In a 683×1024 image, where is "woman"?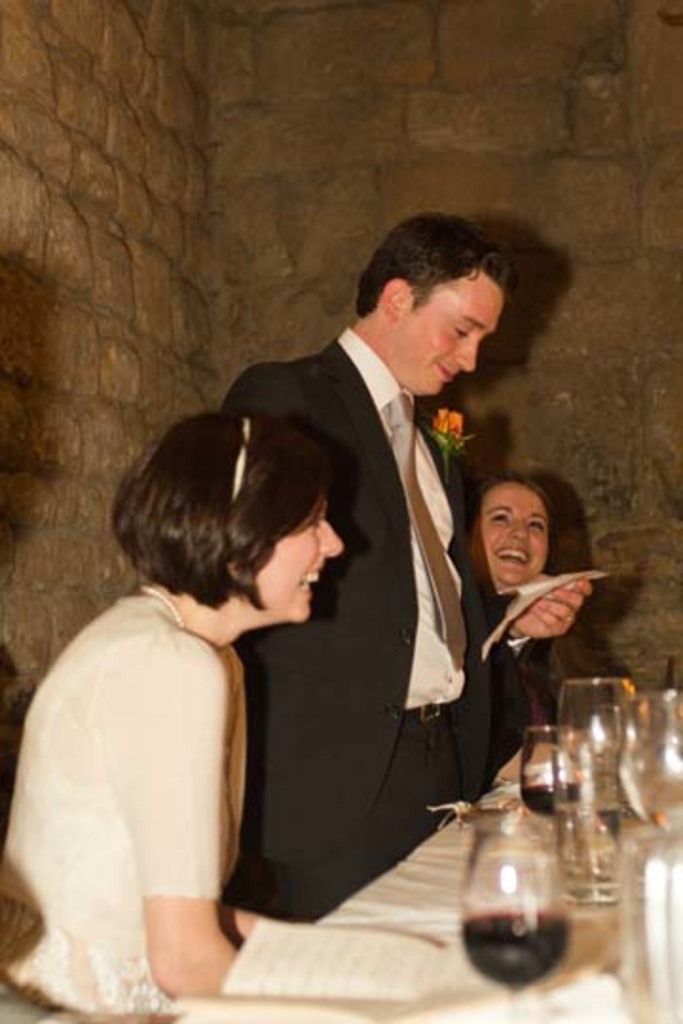
(x1=461, y1=466, x2=632, y2=779).
